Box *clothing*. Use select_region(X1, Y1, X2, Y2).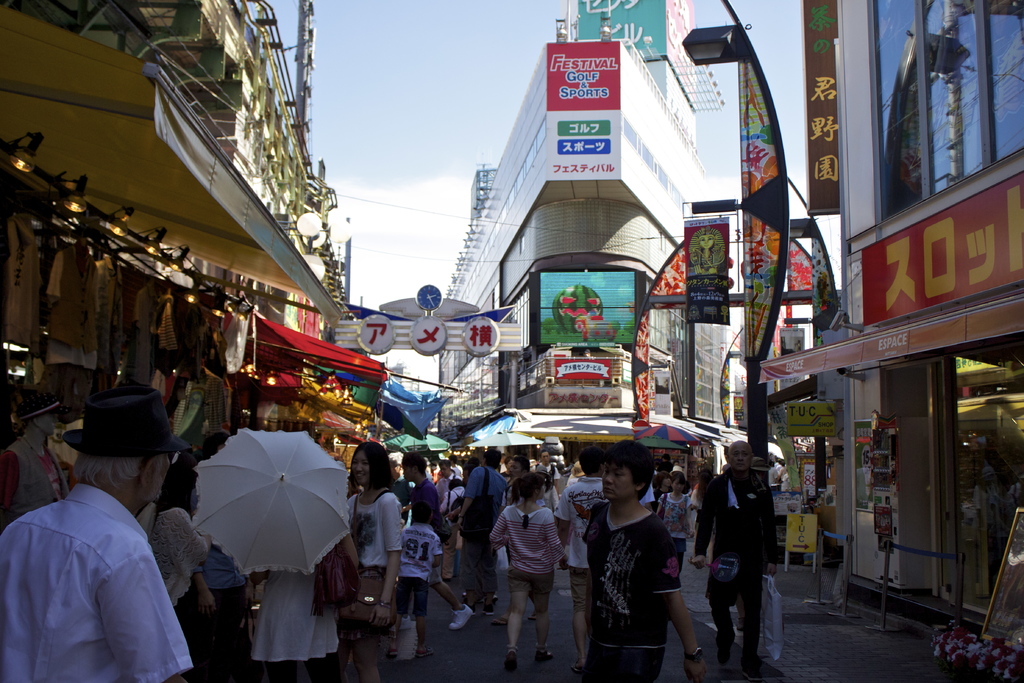
select_region(340, 483, 408, 677).
